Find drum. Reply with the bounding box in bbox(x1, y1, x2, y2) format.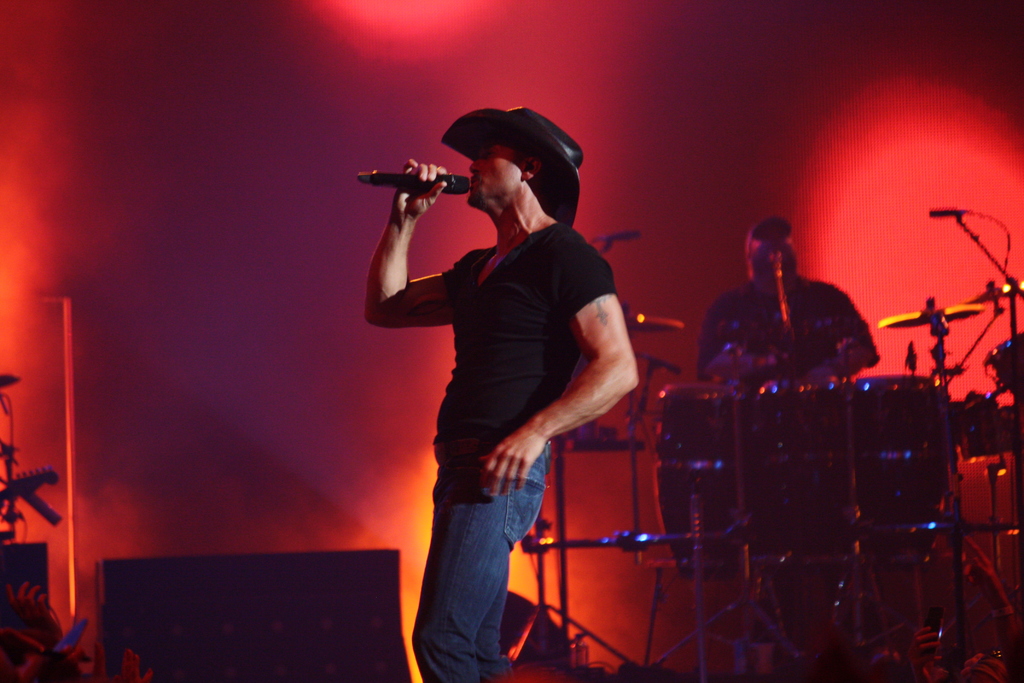
bbox(754, 375, 858, 559).
